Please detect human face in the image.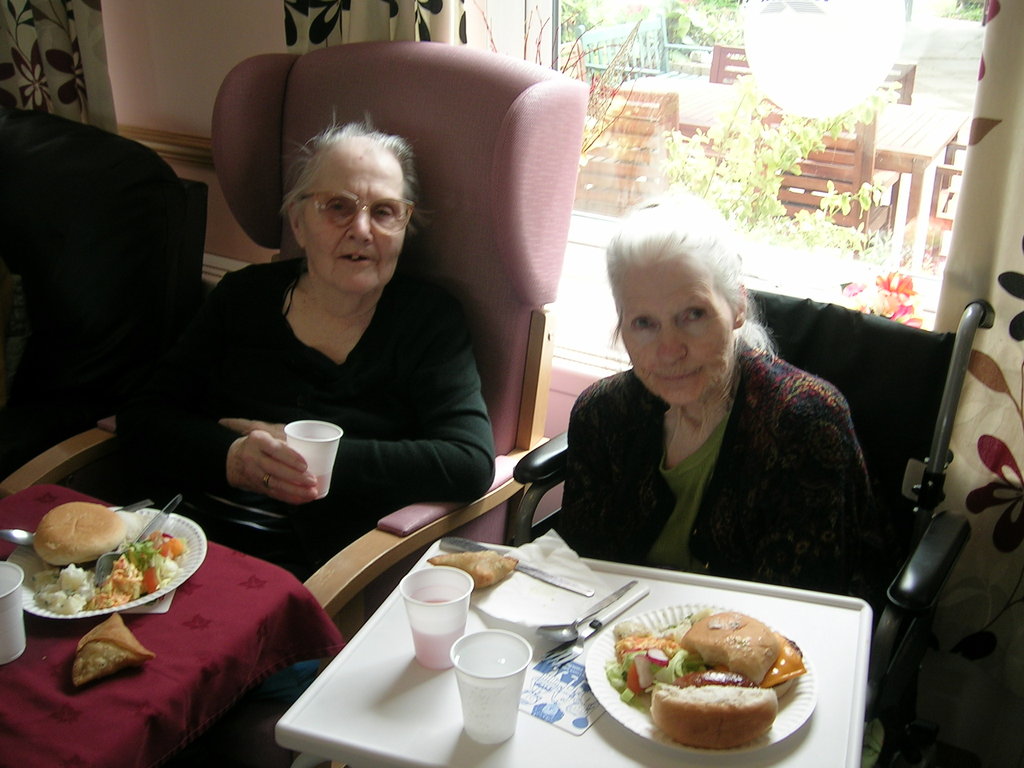
bbox=(614, 257, 734, 403).
